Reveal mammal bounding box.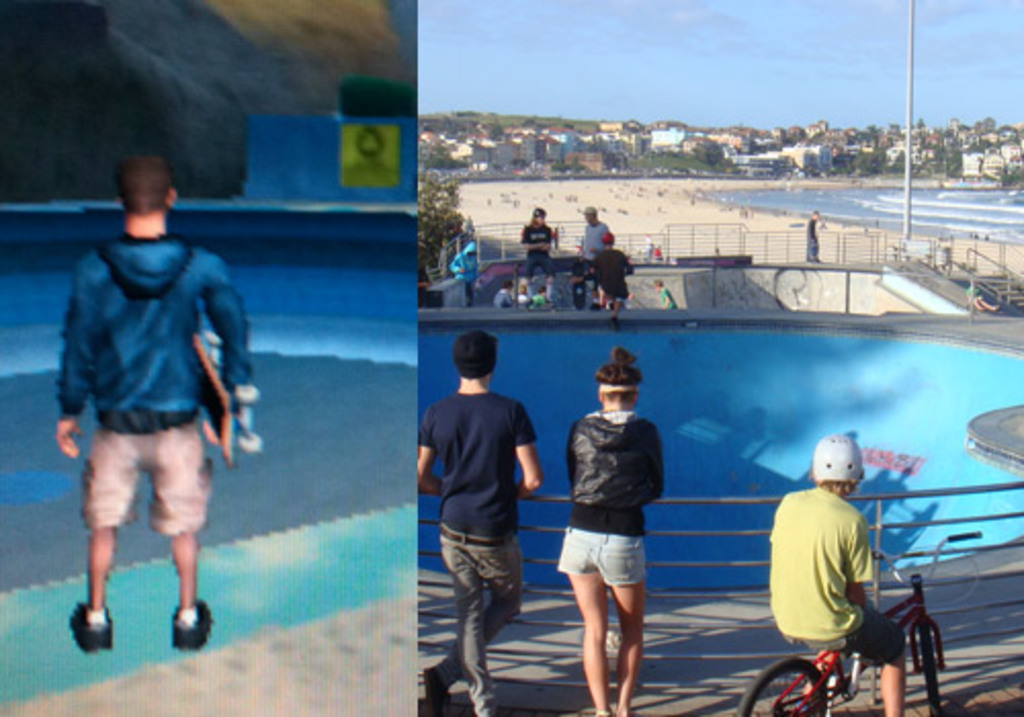
Revealed: (x1=600, y1=238, x2=637, y2=324).
